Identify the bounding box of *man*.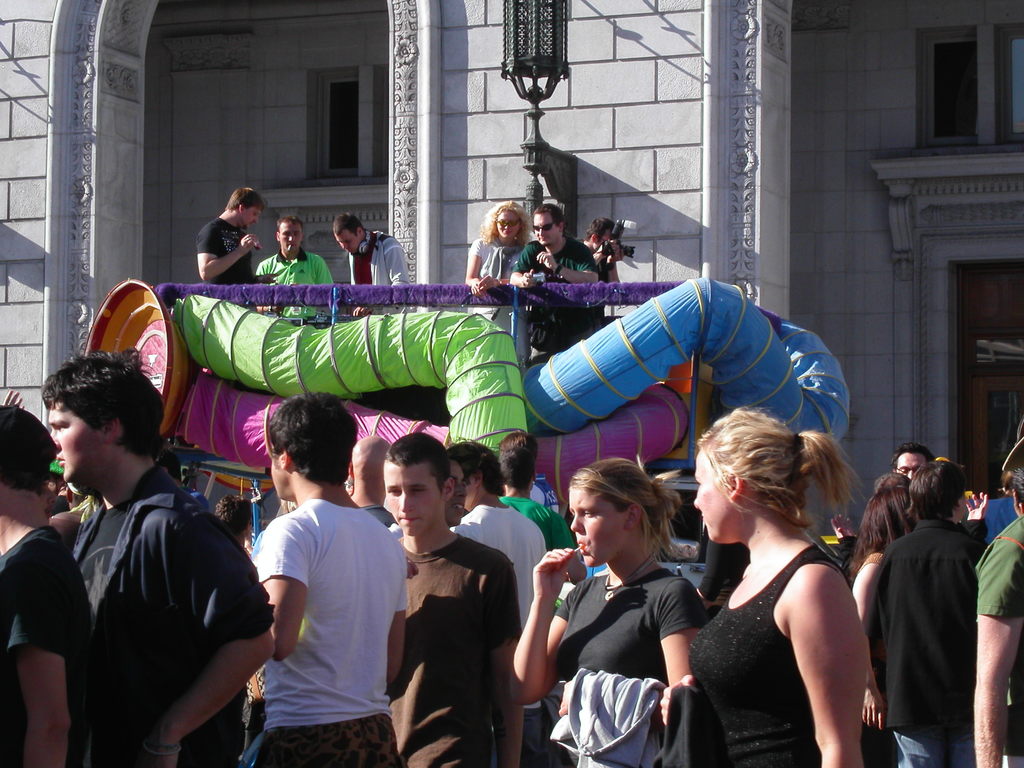
BBox(250, 393, 408, 767).
